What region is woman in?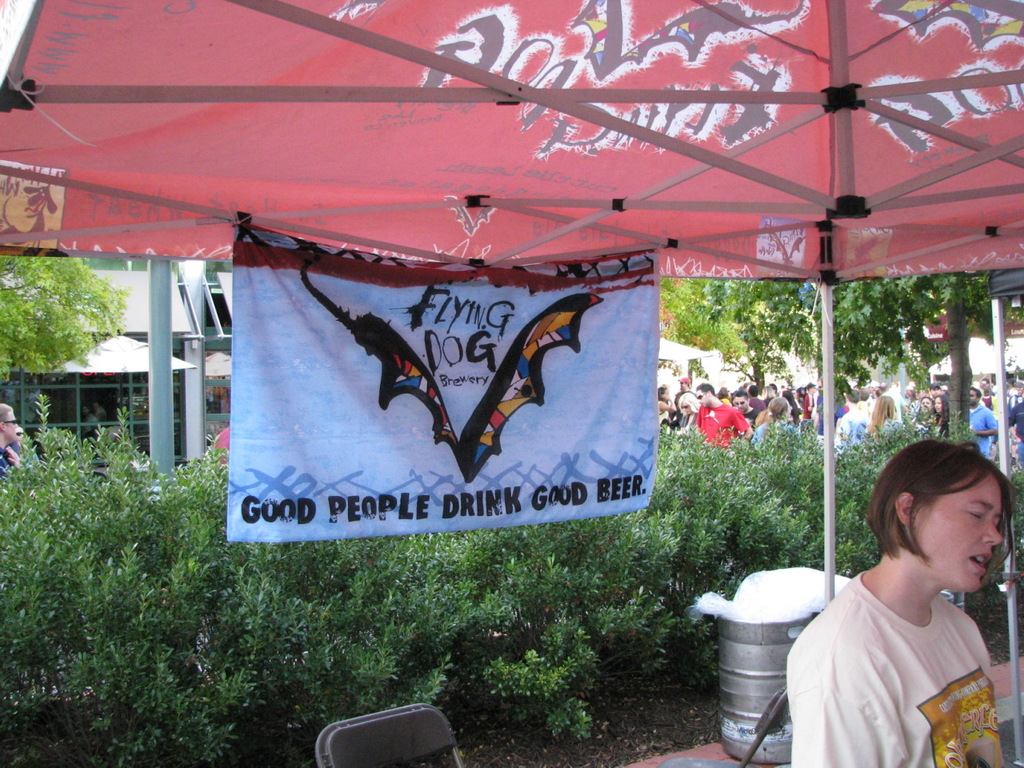
bbox=(673, 390, 710, 438).
